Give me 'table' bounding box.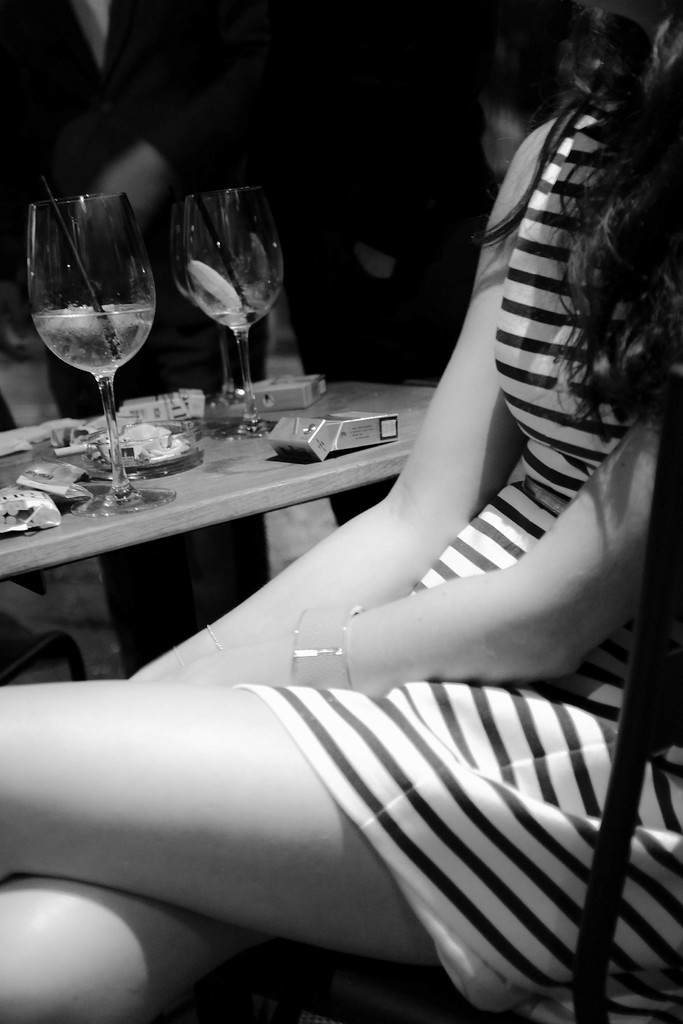
bbox=[0, 369, 447, 669].
